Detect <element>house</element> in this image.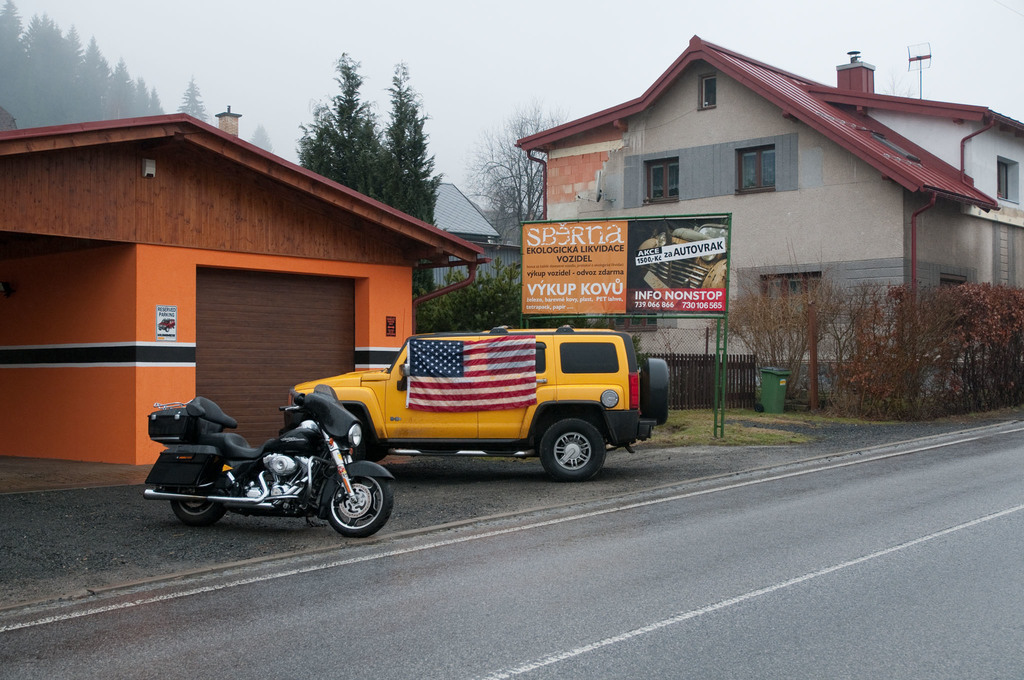
Detection: locate(3, 109, 495, 473).
